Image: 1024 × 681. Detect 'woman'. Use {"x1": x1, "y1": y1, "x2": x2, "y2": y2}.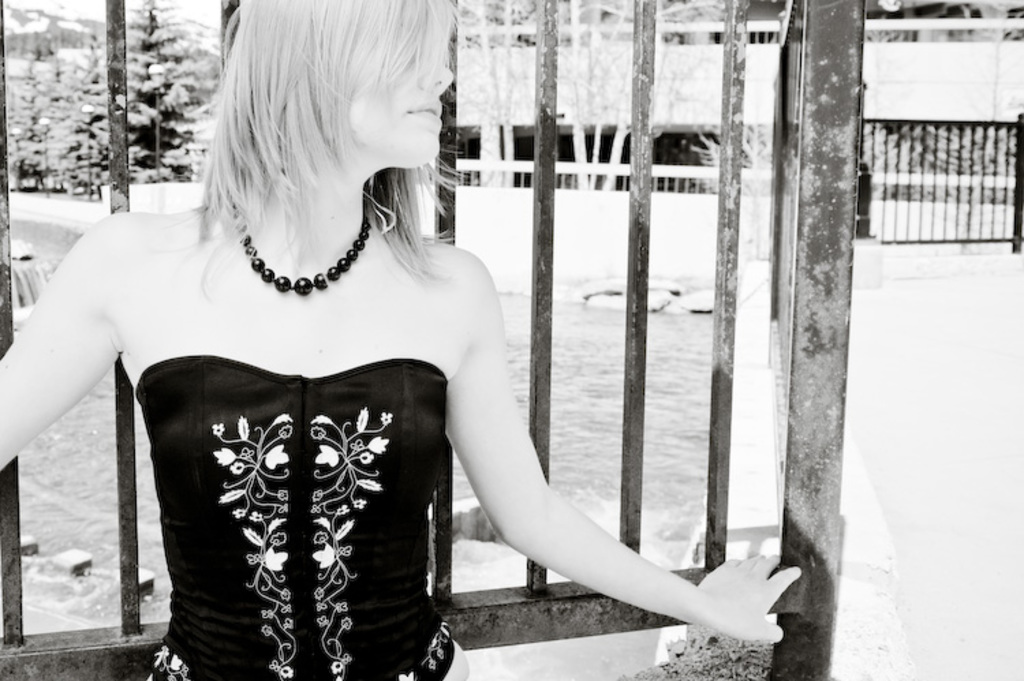
{"x1": 66, "y1": 7, "x2": 699, "y2": 680}.
